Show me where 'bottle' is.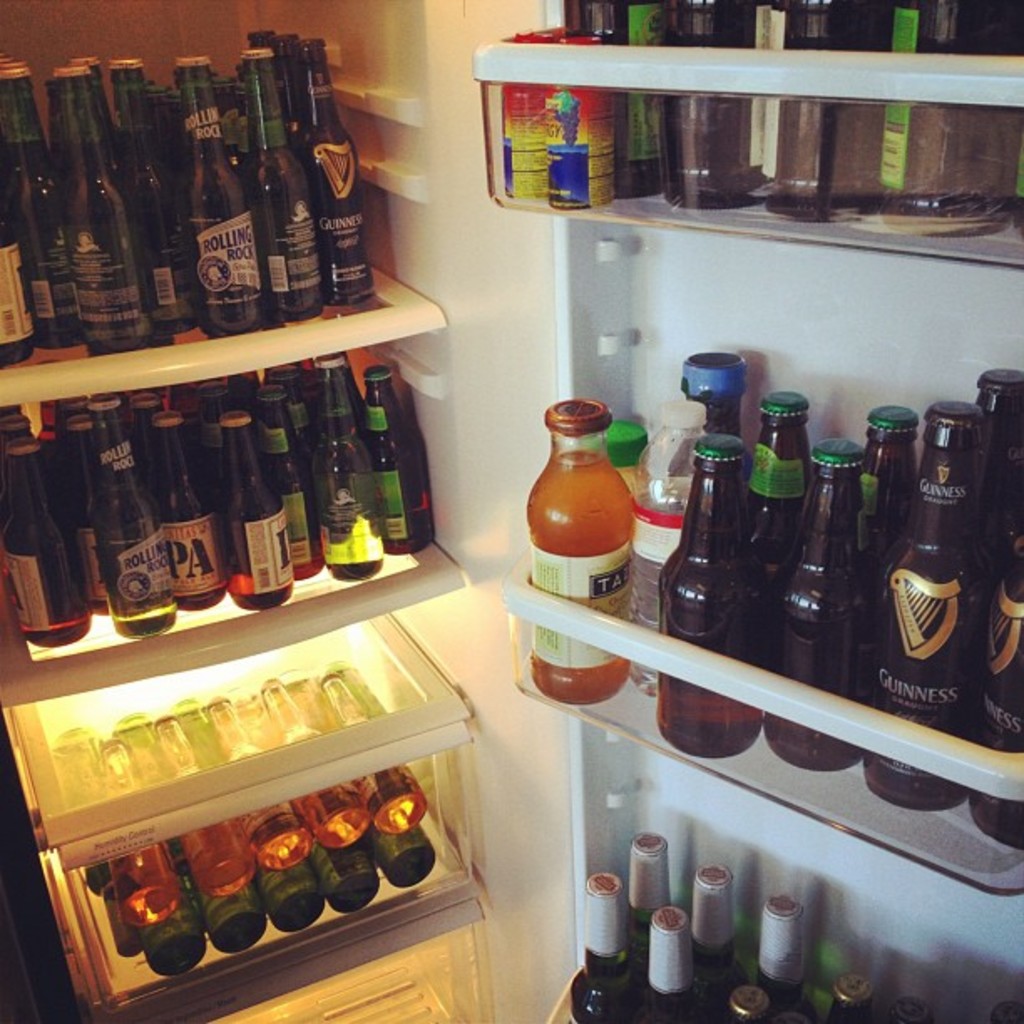
'bottle' is at box(591, 412, 649, 522).
